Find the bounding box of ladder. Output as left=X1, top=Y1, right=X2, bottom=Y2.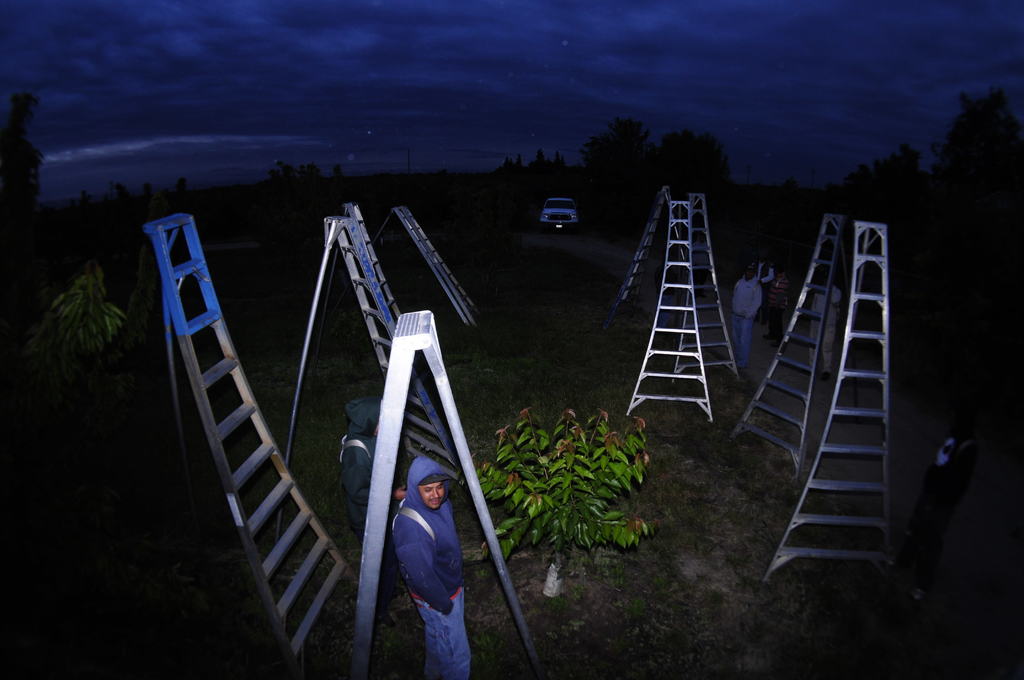
left=729, top=212, right=847, bottom=478.
